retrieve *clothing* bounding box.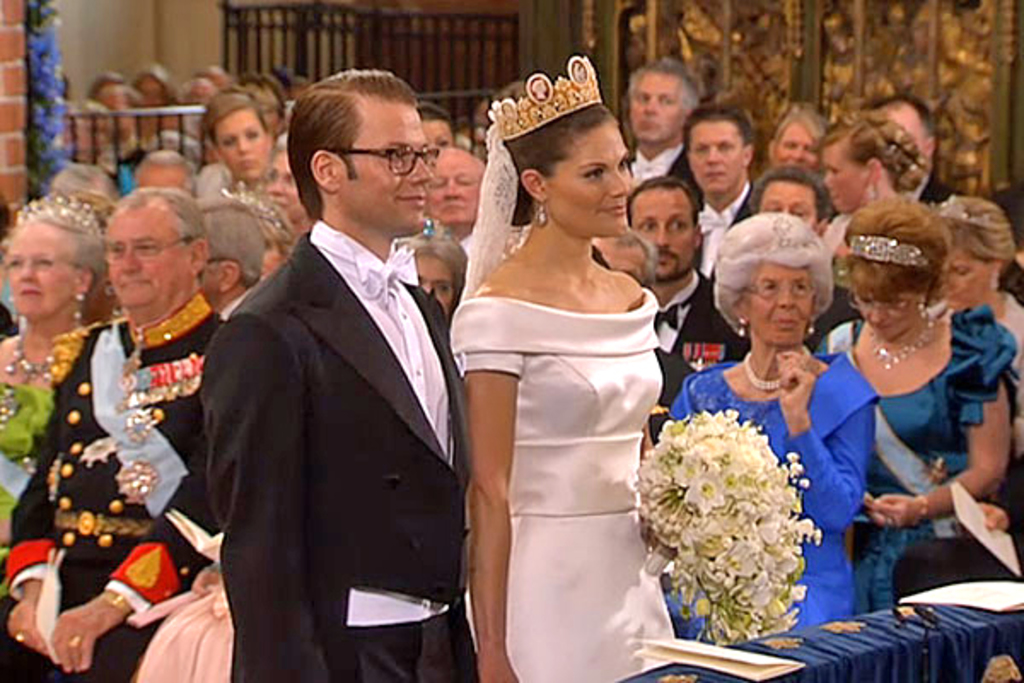
Bounding box: pyautogui.locateOnScreen(442, 265, 696, 681).
